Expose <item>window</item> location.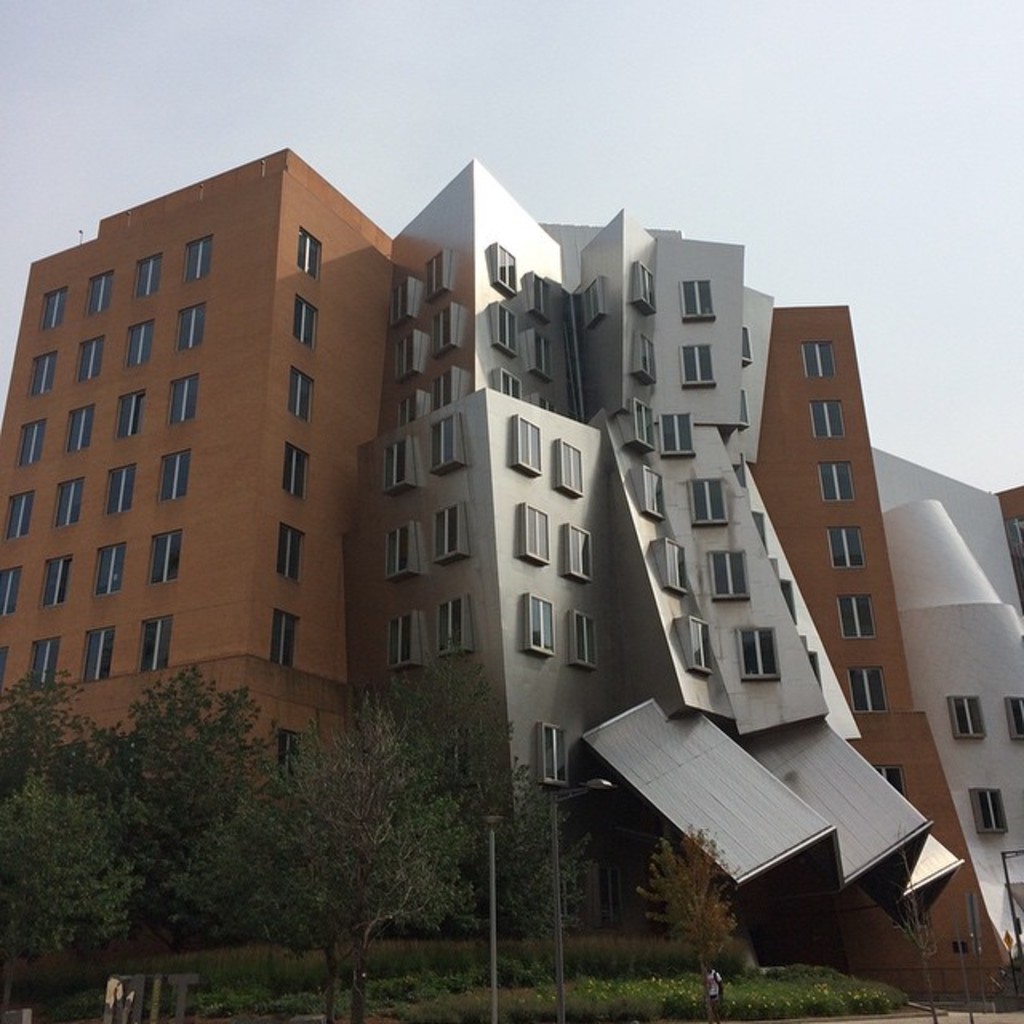
Exposed at 138, 246, 166, 290.
